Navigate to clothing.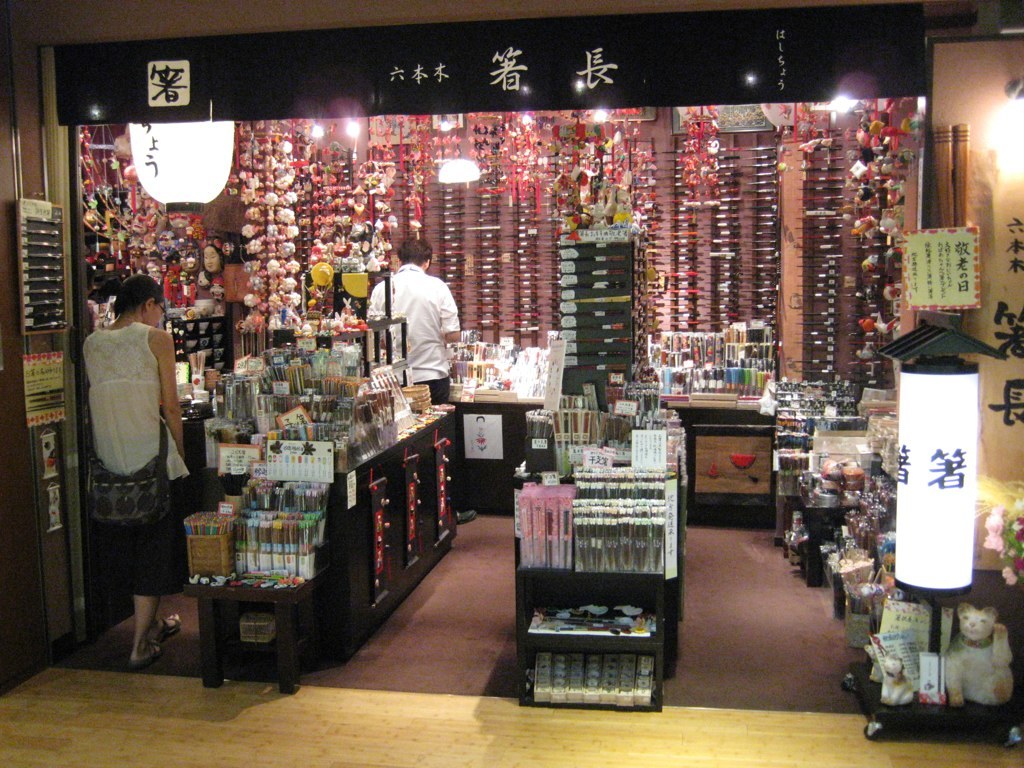
Navigation target: <box>370,242,459,394</box>.
